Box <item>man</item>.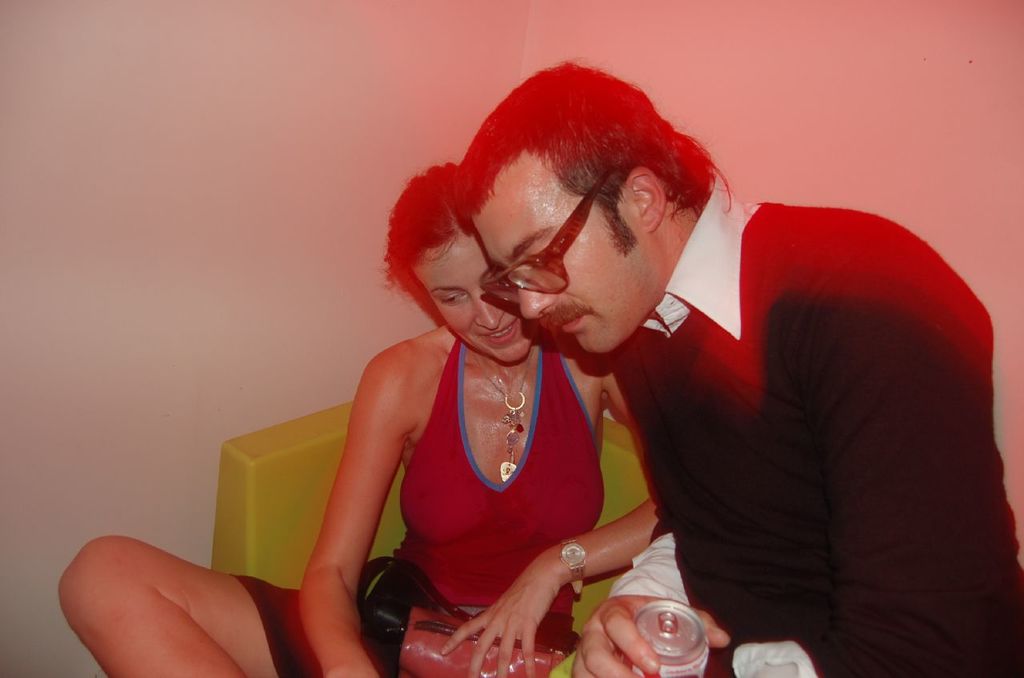
bbox=(338, 81, 979, 672).
